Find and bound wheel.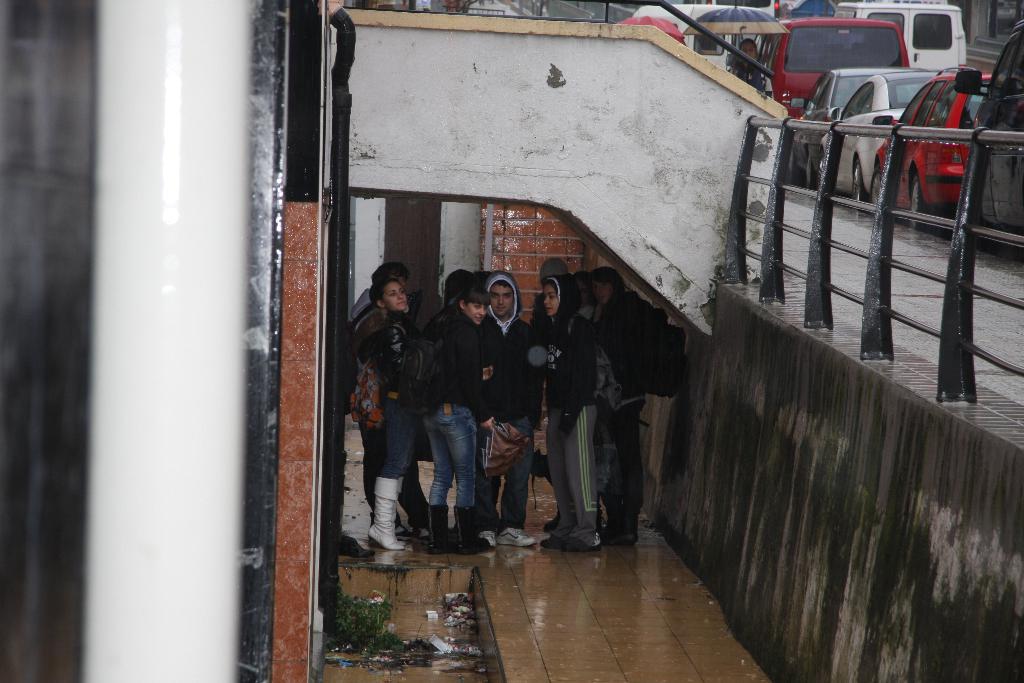
Bound: (850,165,871,203).
